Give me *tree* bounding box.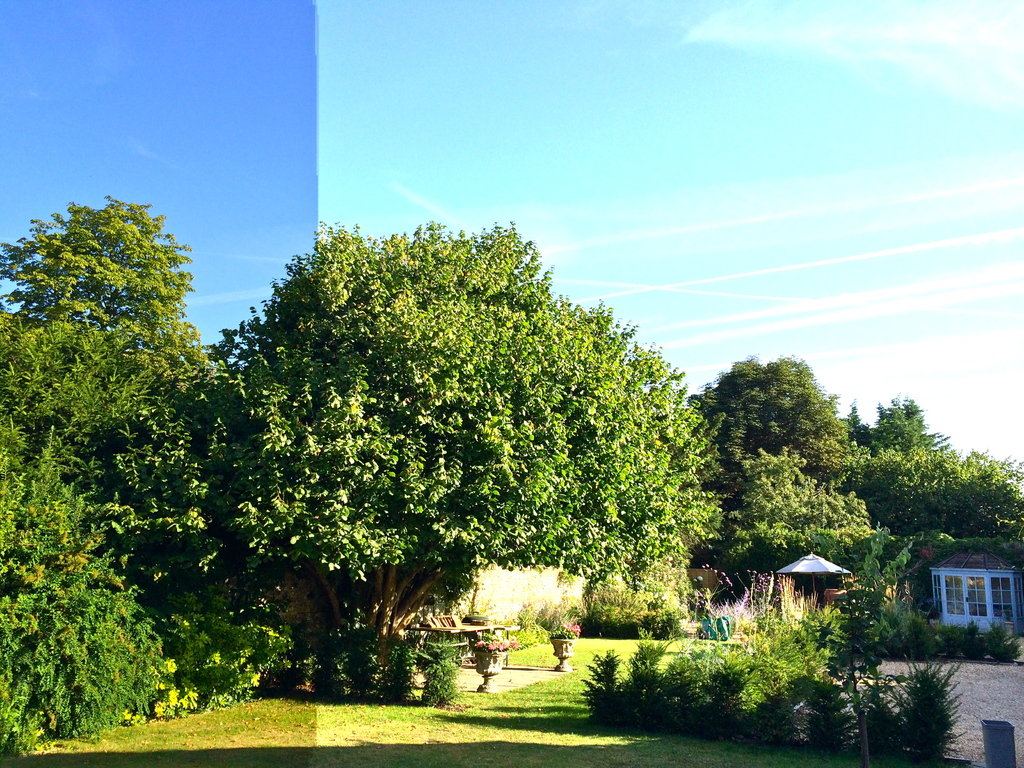
pyautogui.locateOnScreen(0, 304, 196, 764).
